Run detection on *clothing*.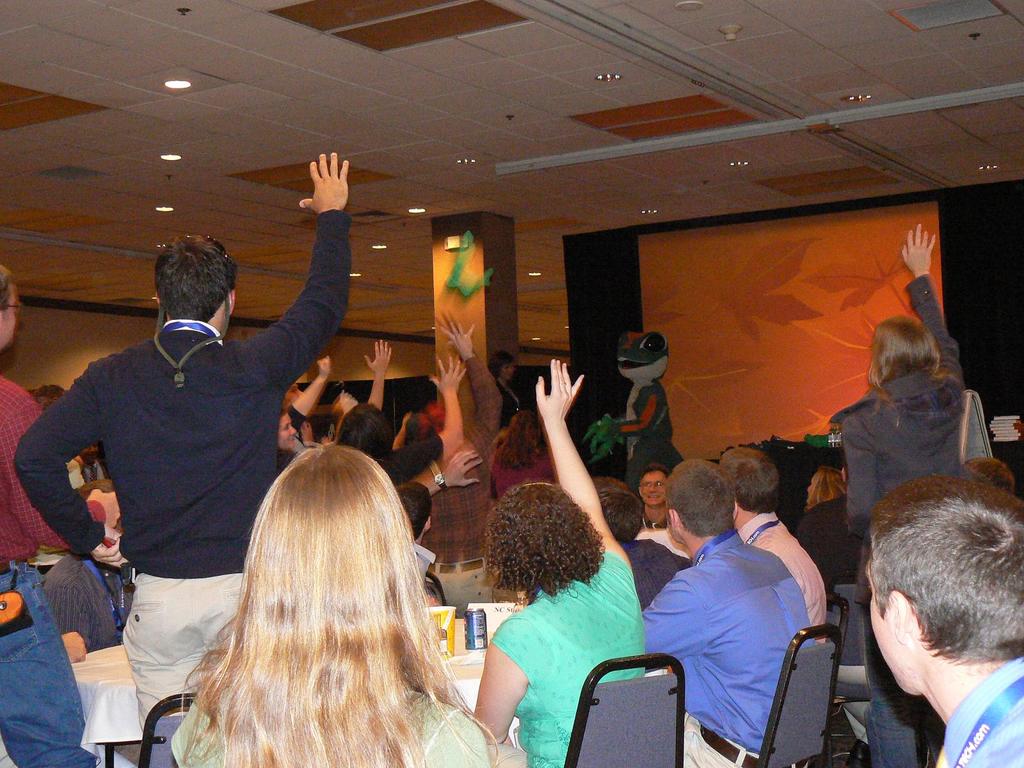
Result: Rect(737, 508, 830, 648).
